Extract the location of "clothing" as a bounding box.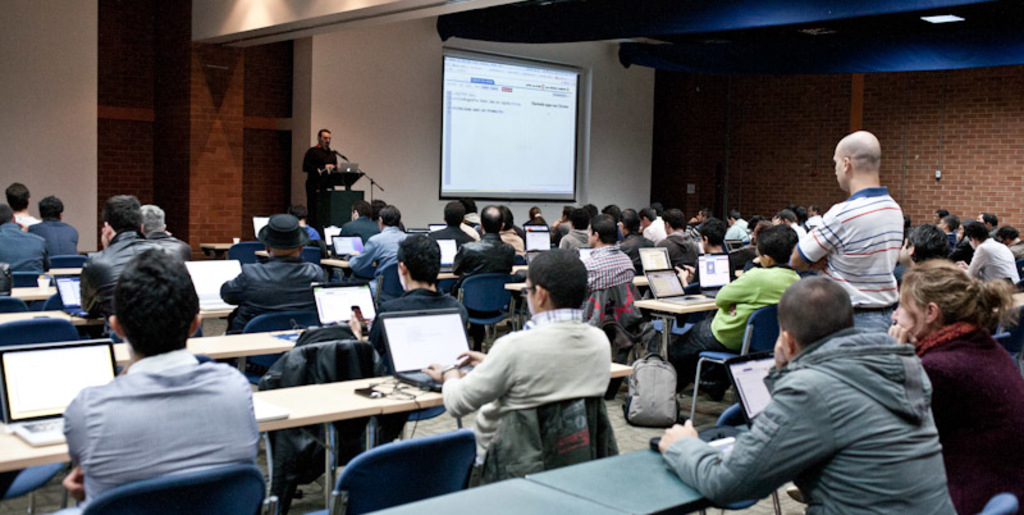
bbox=(961, 241, 1018, 286).
